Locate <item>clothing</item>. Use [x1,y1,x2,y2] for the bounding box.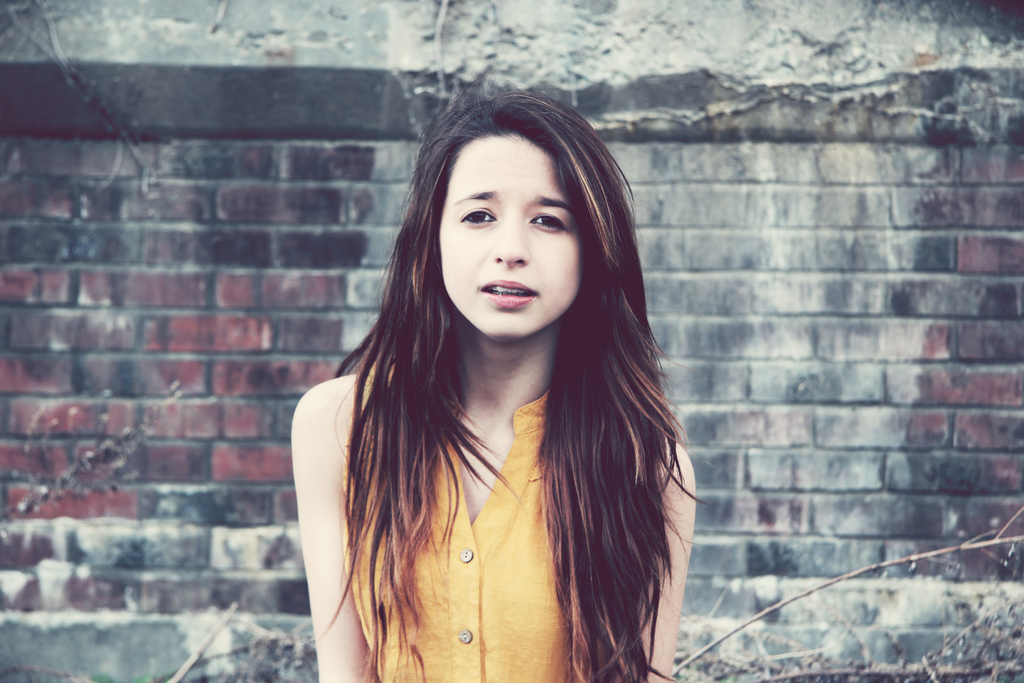
[339,384,577,682].
